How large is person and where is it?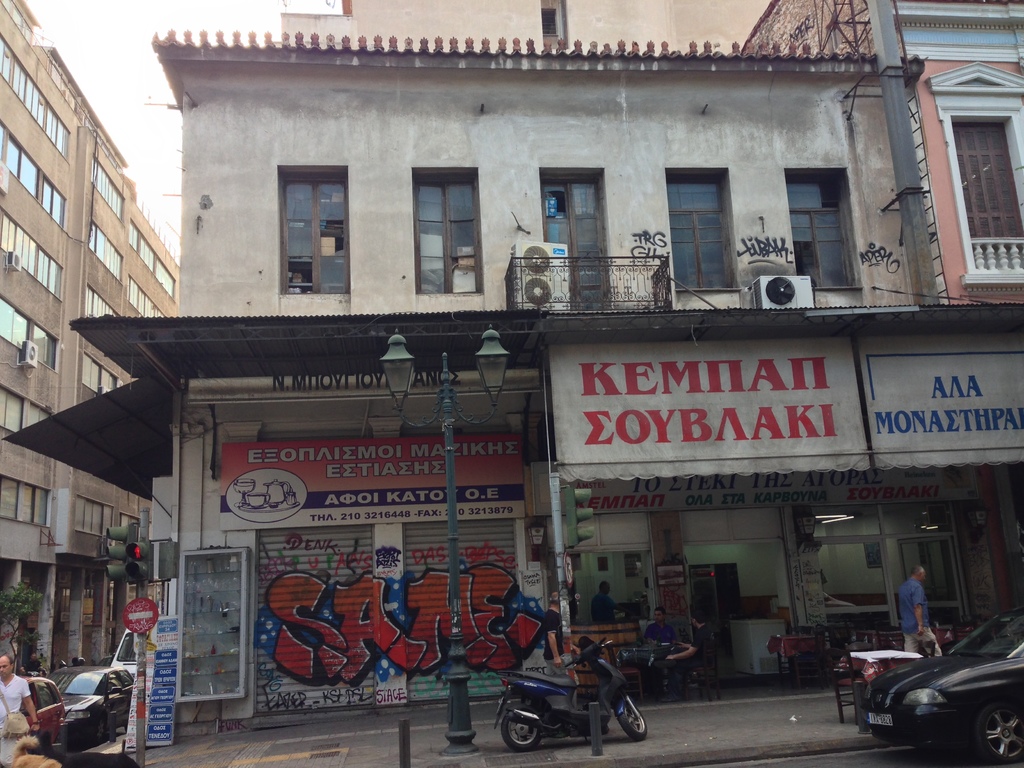
Bounding box: (x1=0, y1=651, x2=45, y2=767).
